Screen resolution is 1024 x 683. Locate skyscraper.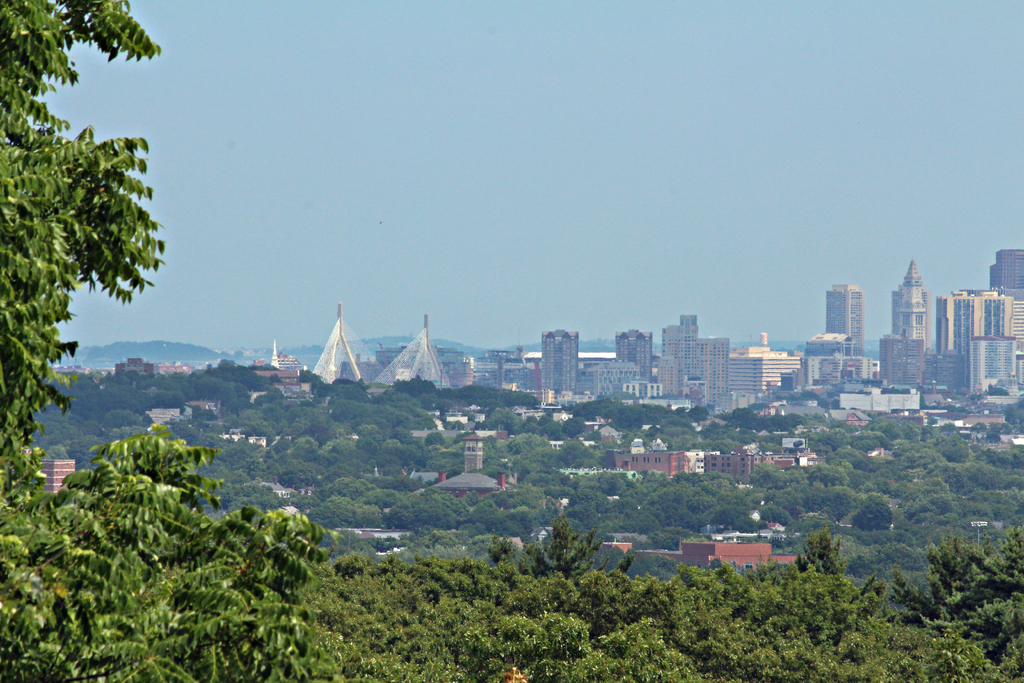
726, 328, 797, 399.
